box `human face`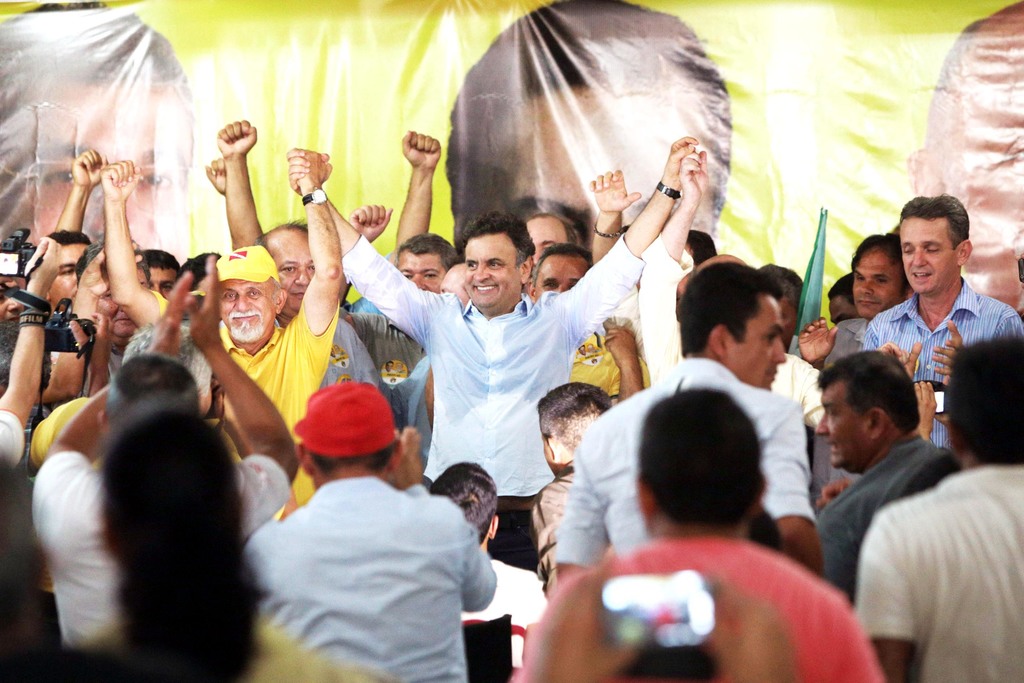
box=[467, 234, 525, 304]
